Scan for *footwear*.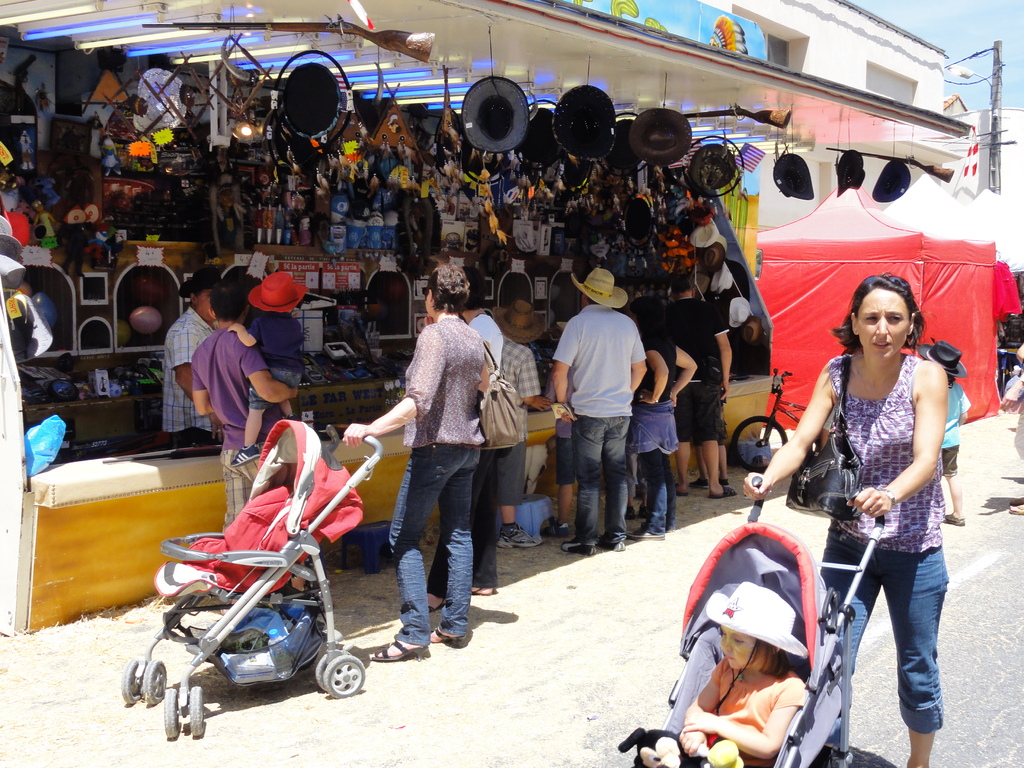
Scan result: 1008 492 1023 516.
